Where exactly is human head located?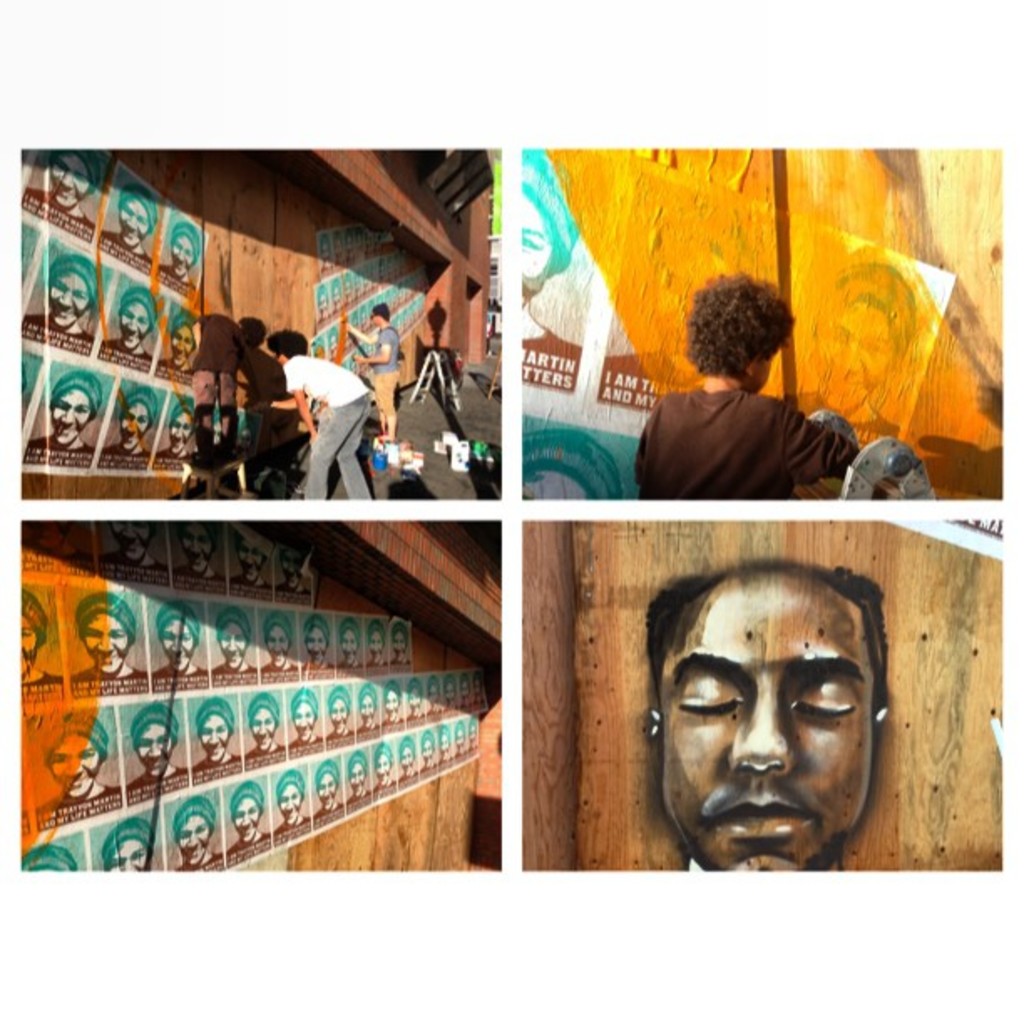
Its bounding box is x1=410 y1=730 x2=435 y2=766.
